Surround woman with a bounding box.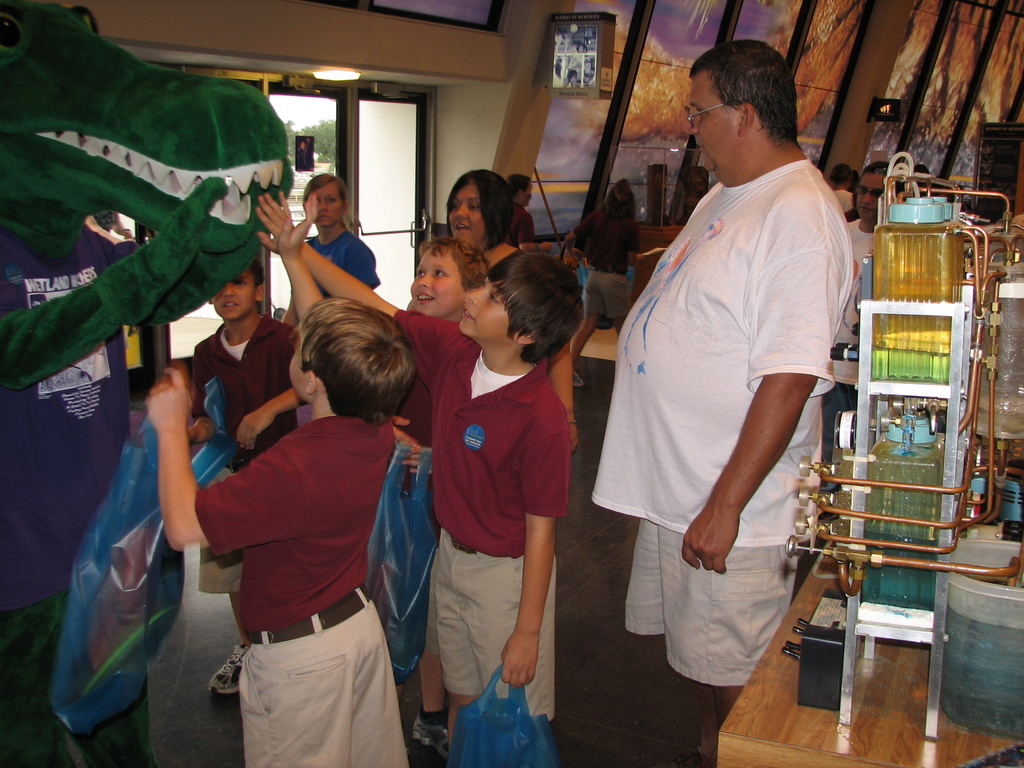
bbox(564, 180, 645, 386).
